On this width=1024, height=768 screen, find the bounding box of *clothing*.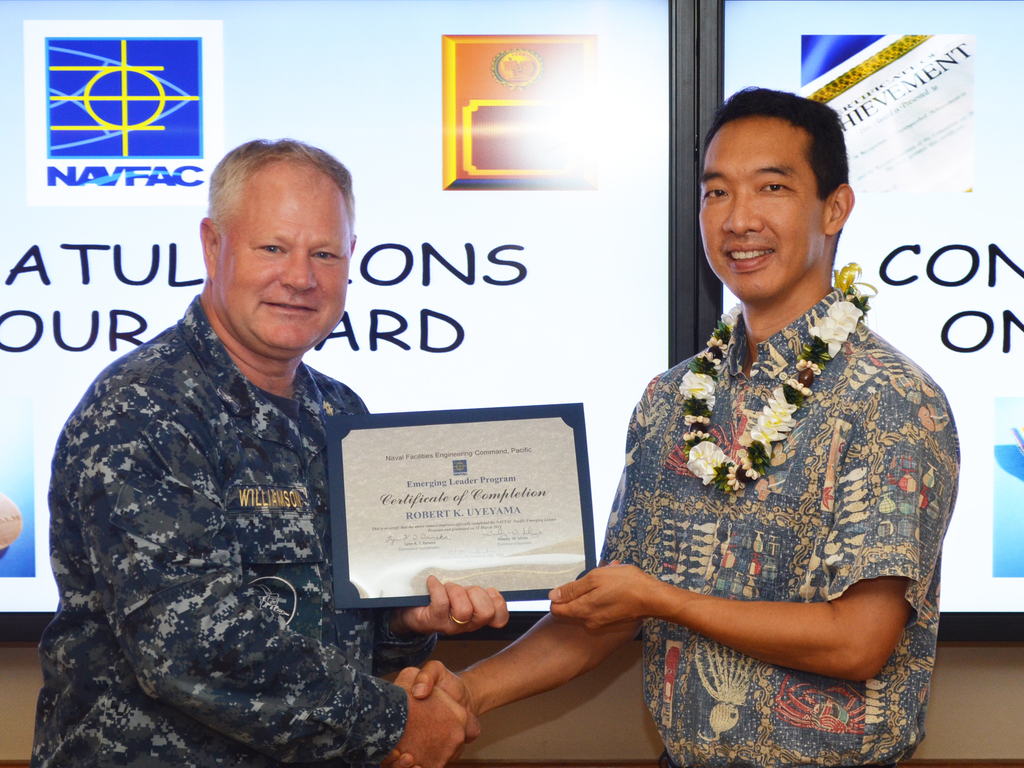
Bounding box: pyautogui.locateOnScreen(33, 234, 424, 758).
